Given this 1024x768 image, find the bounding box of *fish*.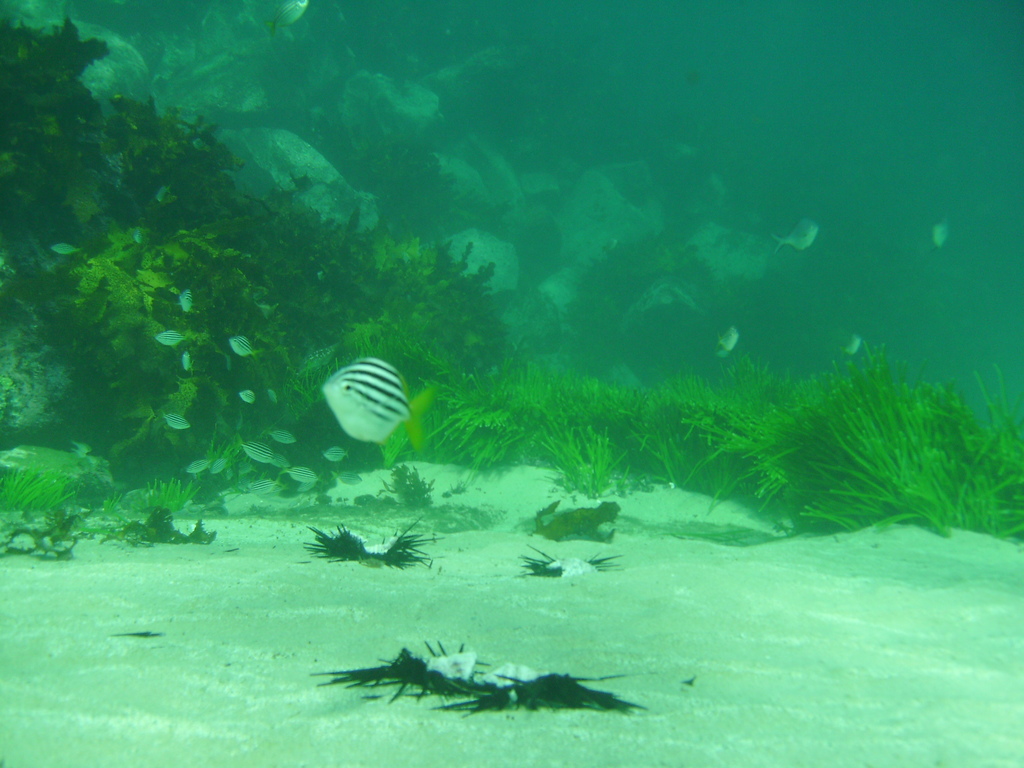
BBox(234, 336, 259, 360).
